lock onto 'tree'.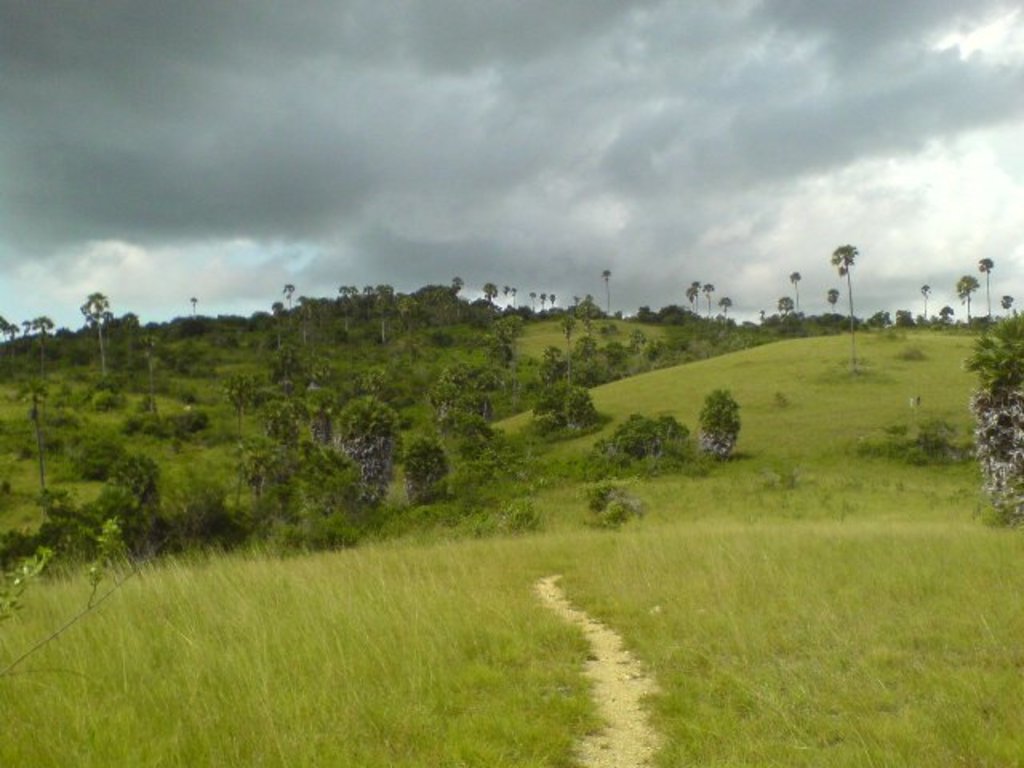
Locked: 936:302:952:328.
